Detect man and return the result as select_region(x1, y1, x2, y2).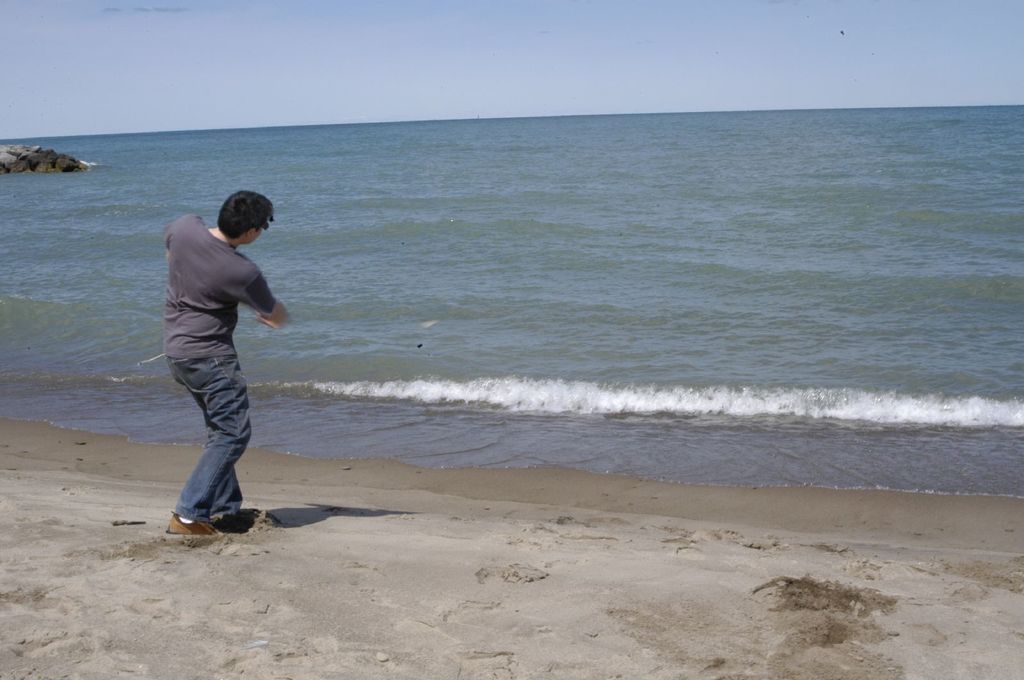
select_region(154, 170, 286, 555).
